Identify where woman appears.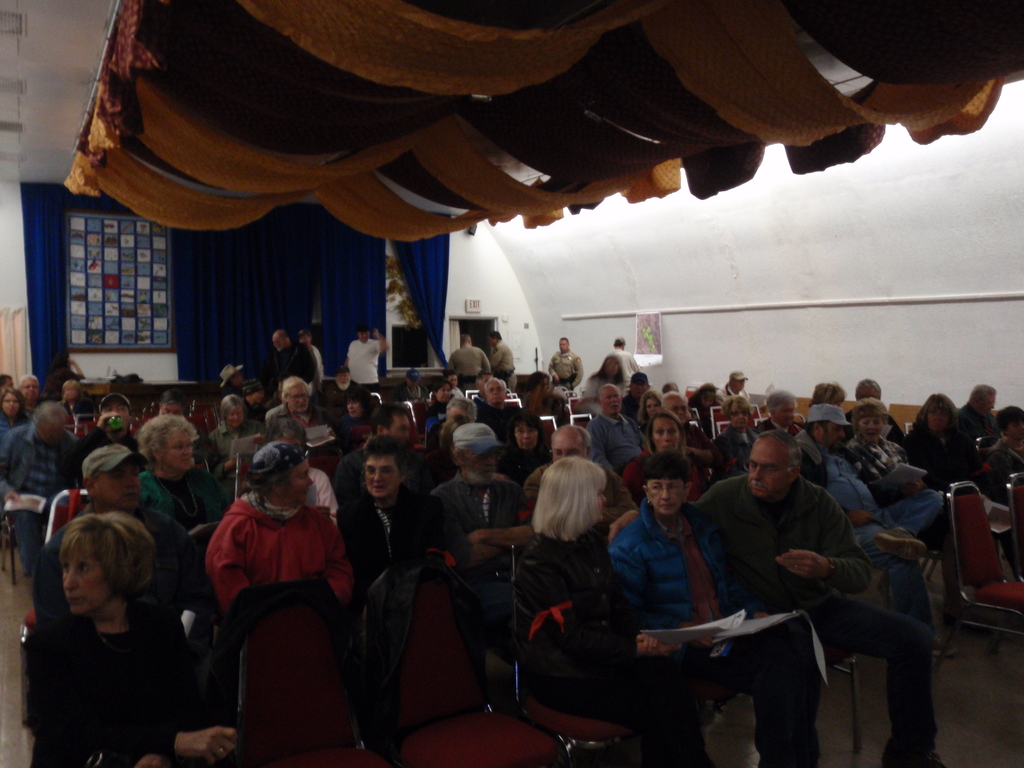
Appears at [left=501, top=404, right=550, bottom=490].
